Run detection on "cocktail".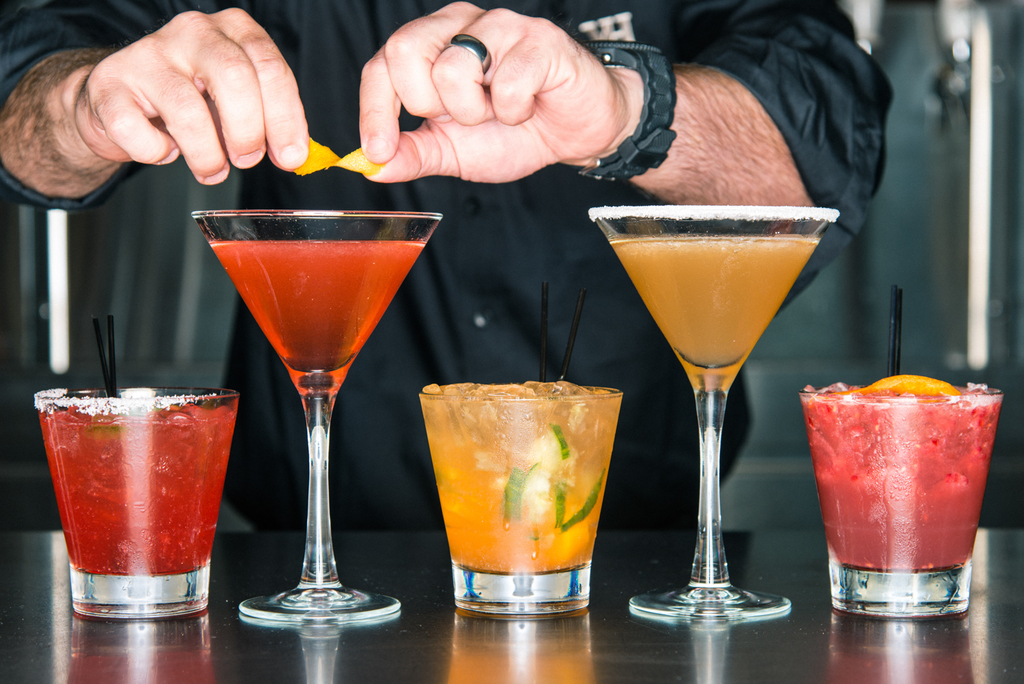
Result: {"left": 33, "top": 385, "right": 234, "bottom": 627}.
